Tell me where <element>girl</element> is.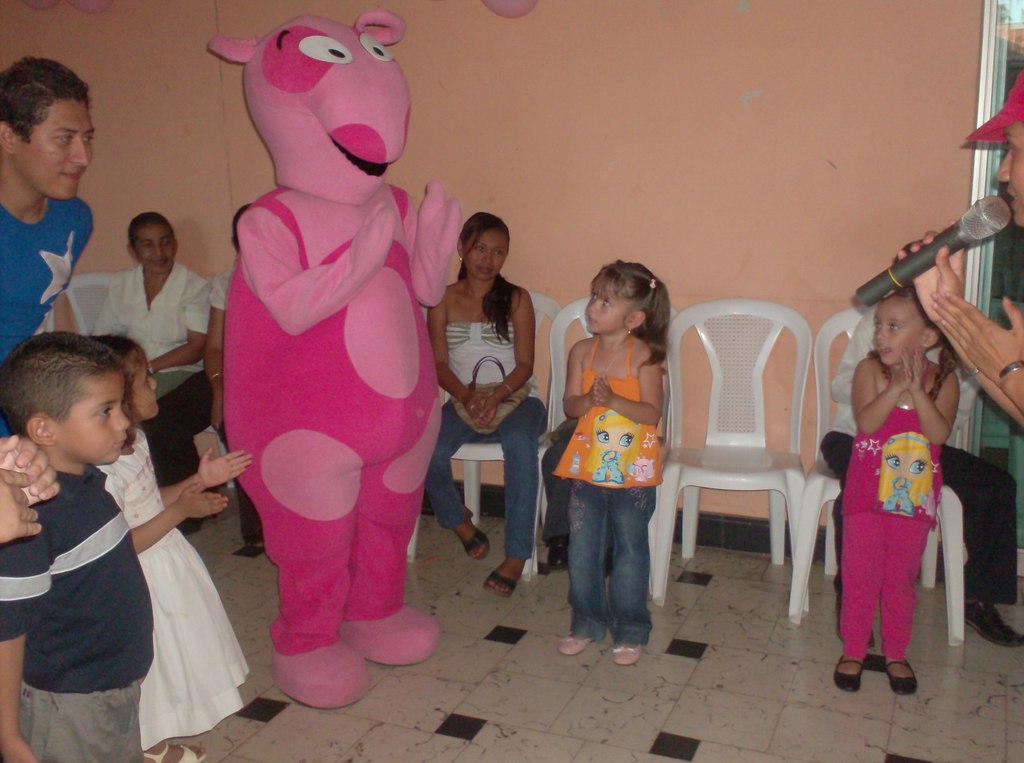
<element>girl</element> is at left=839, top=294, right=963, bottom=696.
